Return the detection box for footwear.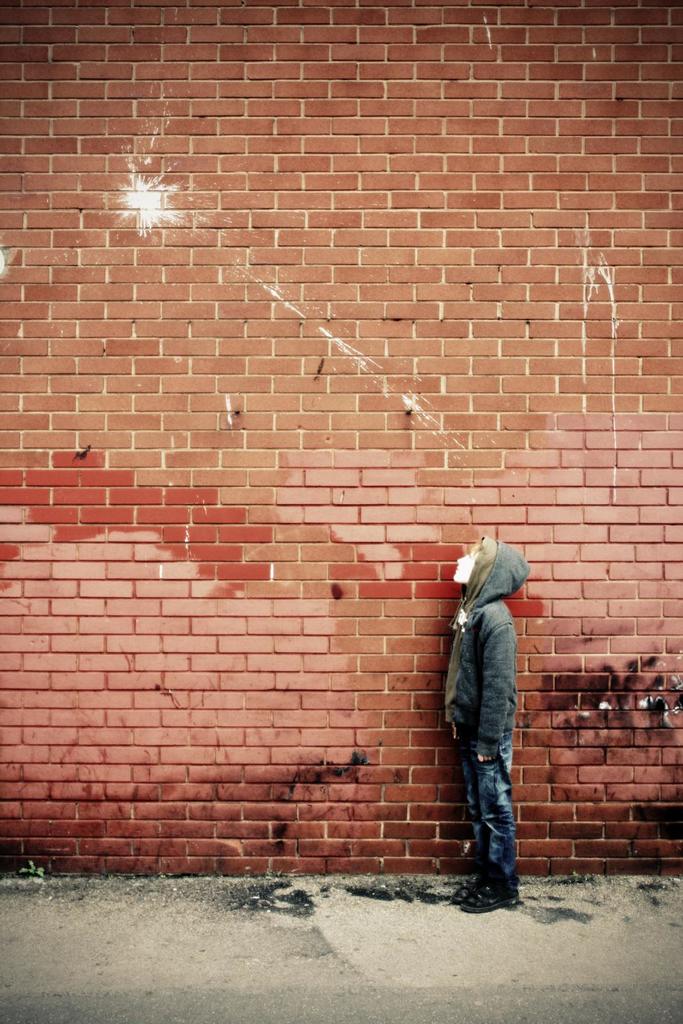
box=[456, 872, 478, 905].
